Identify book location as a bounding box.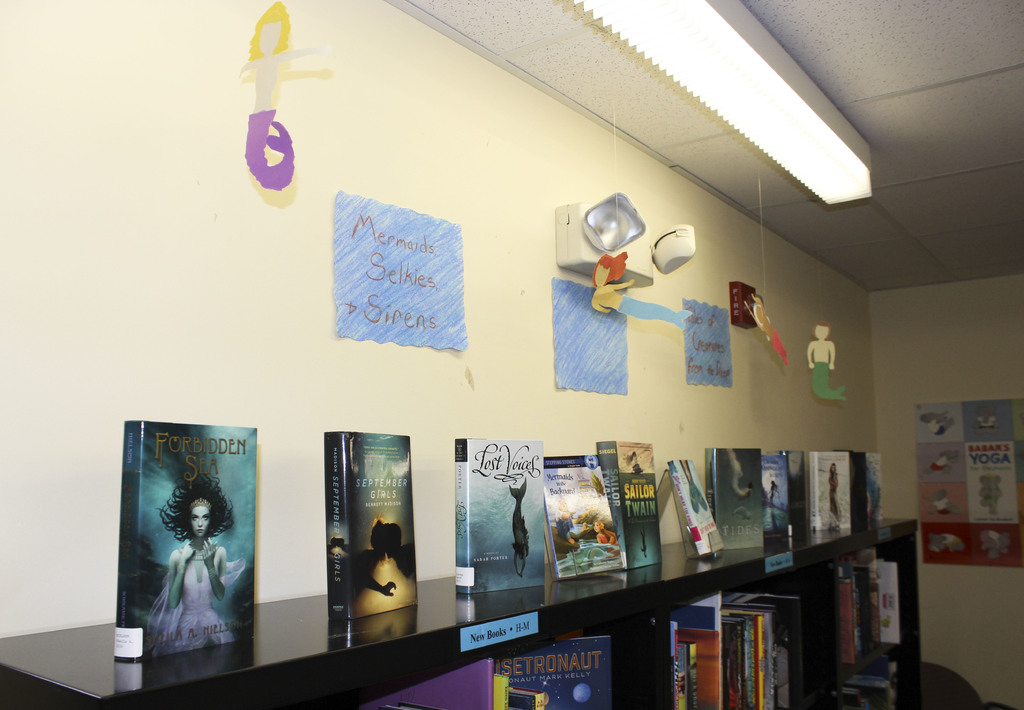
766,460,797,541.
